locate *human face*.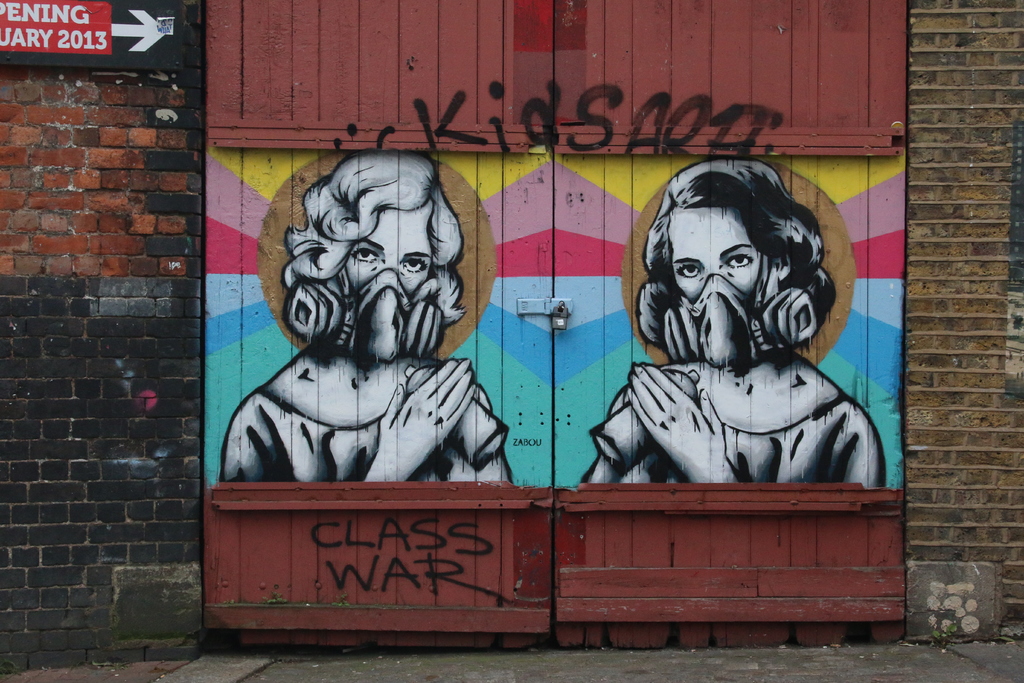
Bounding box: [673,199,769,300].
